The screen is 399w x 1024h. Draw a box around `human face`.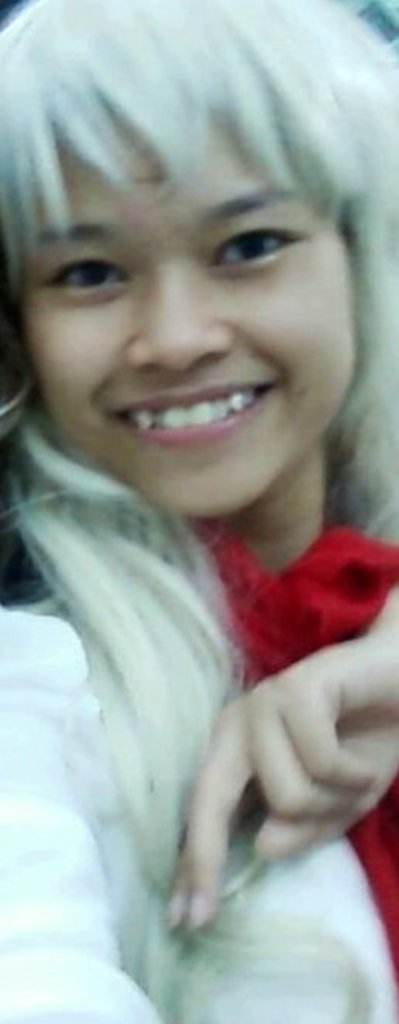
(x1=12, y1=132, x2=356, y2=516).
